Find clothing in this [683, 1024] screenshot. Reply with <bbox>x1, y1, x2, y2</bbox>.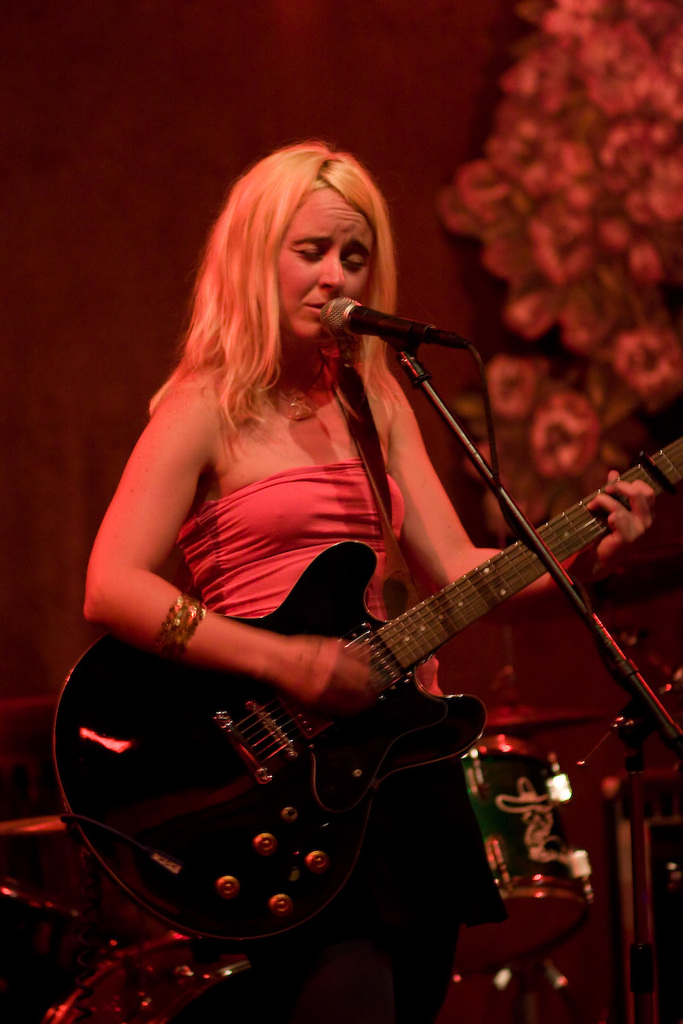
<bbox>138, 237, 640, 986</bbox>.
